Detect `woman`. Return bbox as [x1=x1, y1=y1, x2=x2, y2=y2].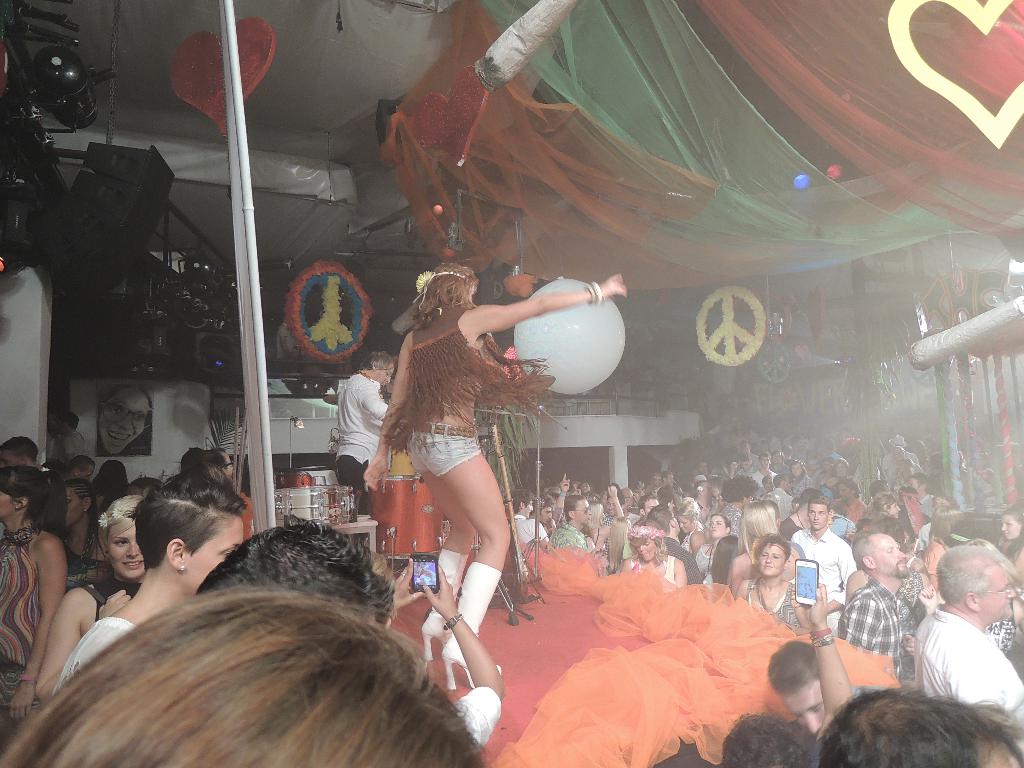
[x1=619, y1=516, x2=685, y2=595].
